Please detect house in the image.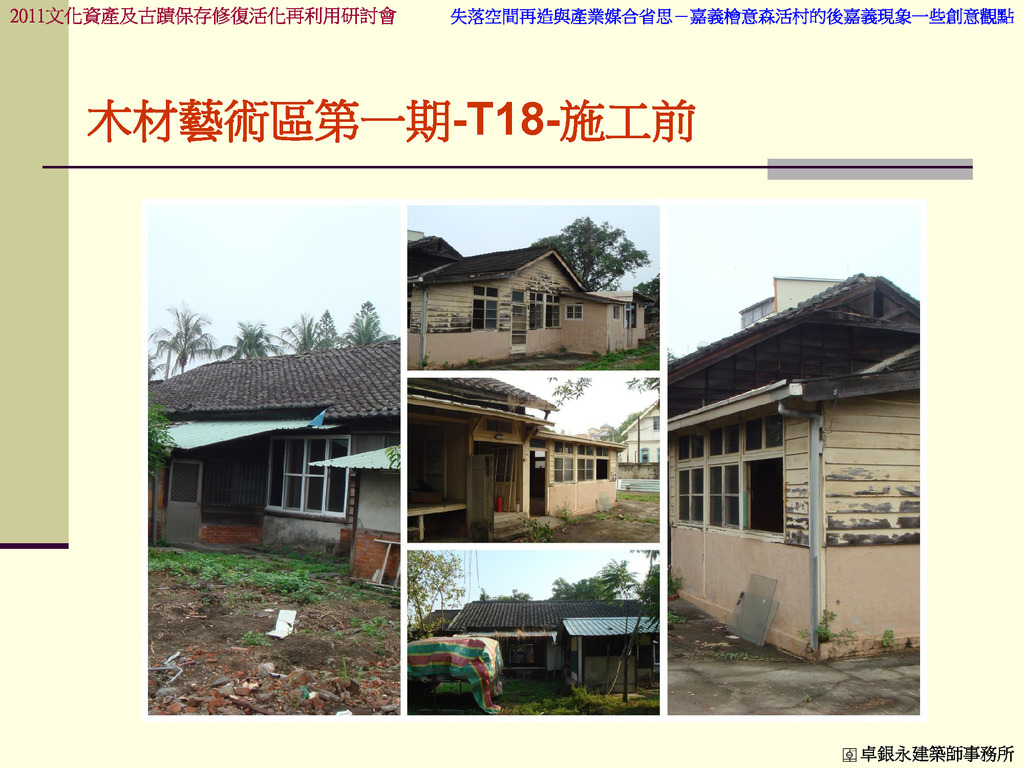
select_region(147, 324, 393, 584).
